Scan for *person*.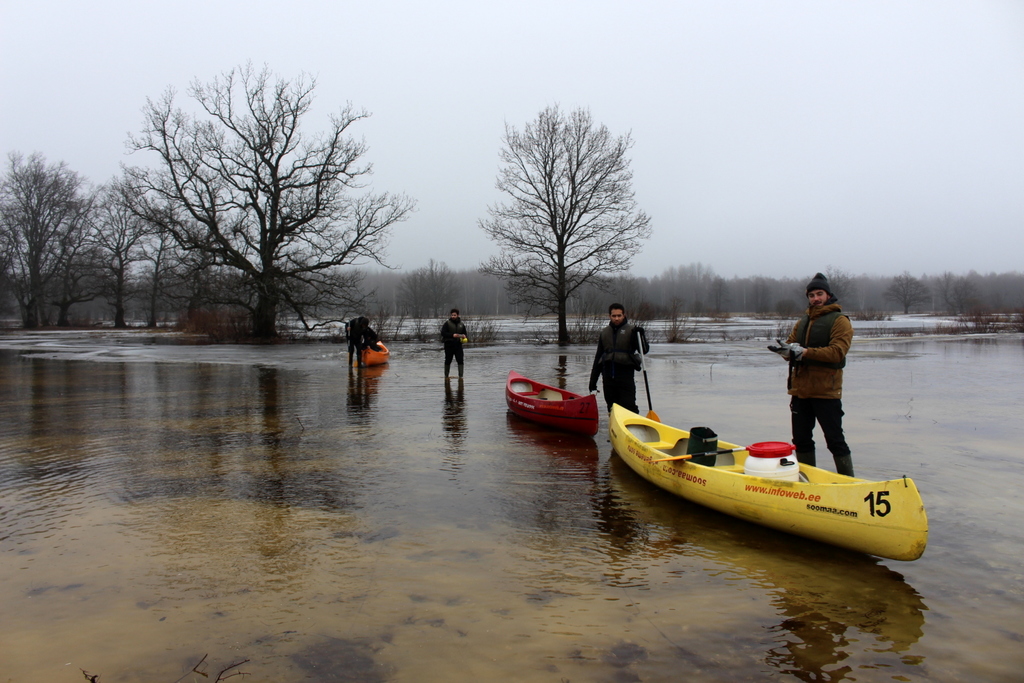
Scan result: [x1=584, y1=298, x2=644, y2=415].
